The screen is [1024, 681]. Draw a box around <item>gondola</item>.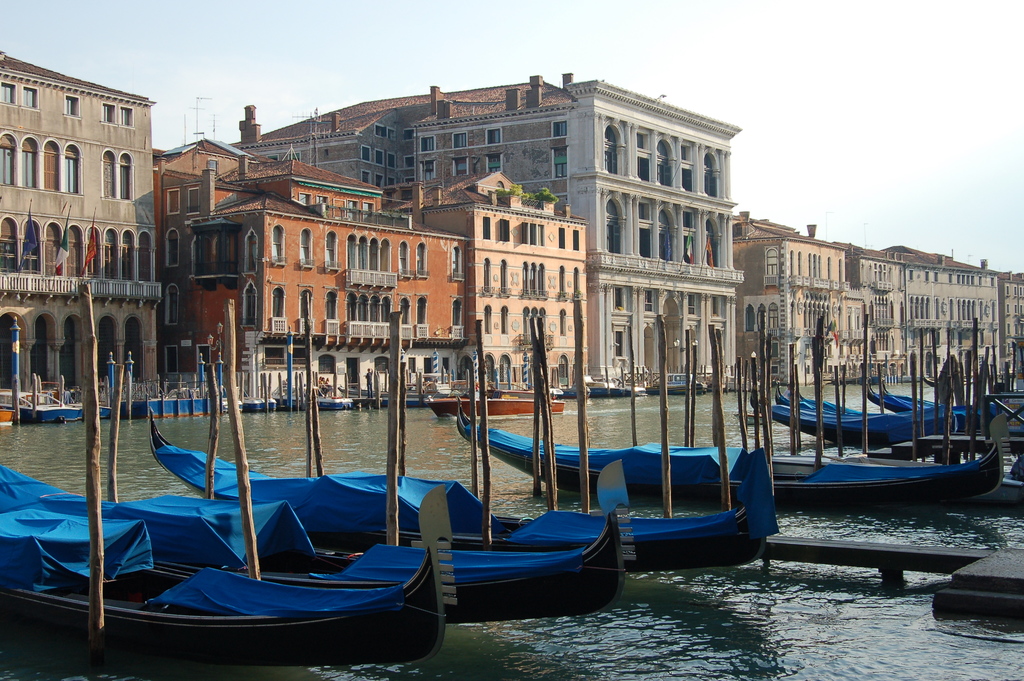
pyautogui.locateOnScreen(861, 372, 1004, 413).
